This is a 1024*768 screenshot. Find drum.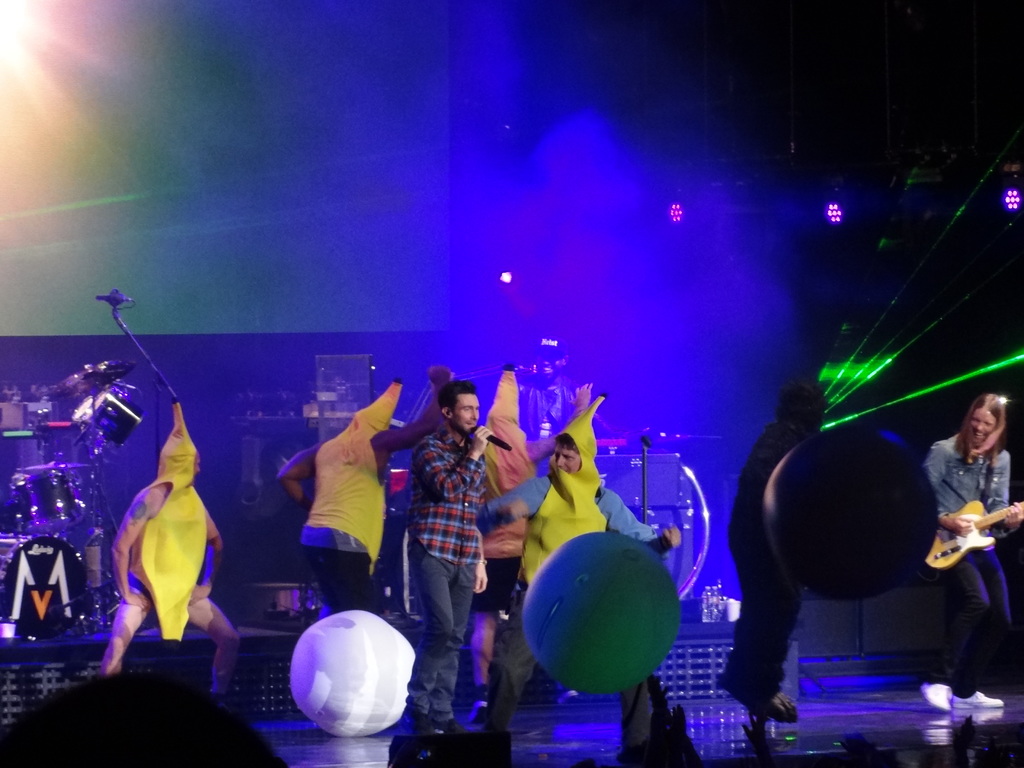
Bounding box: BBox(82, 388, 138, 444).
